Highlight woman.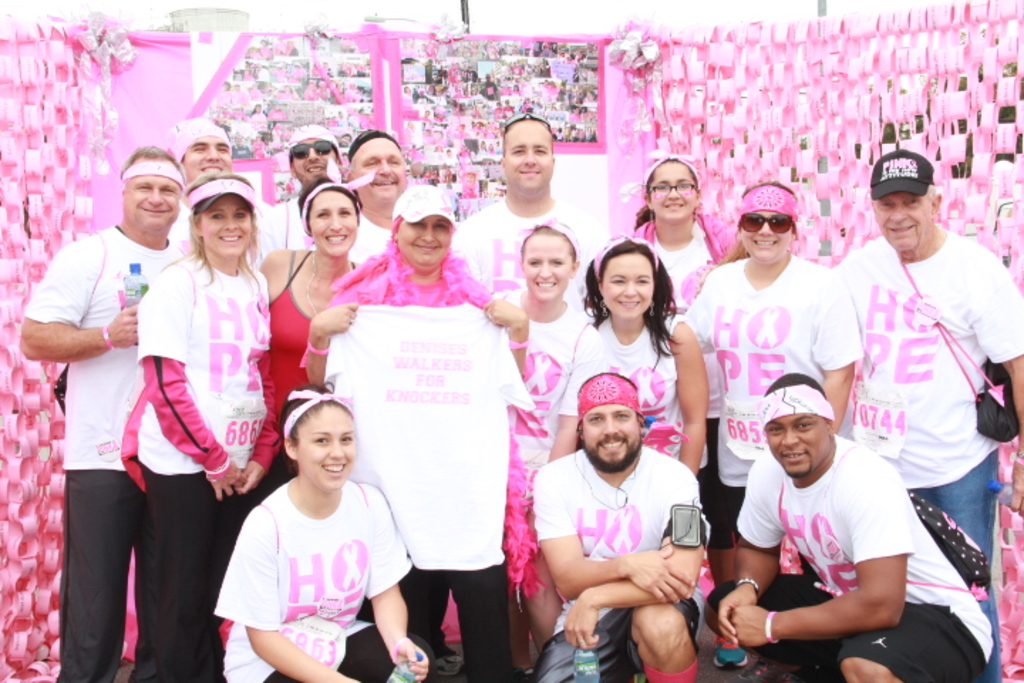
Highlighted region: 250:172:375:482.
